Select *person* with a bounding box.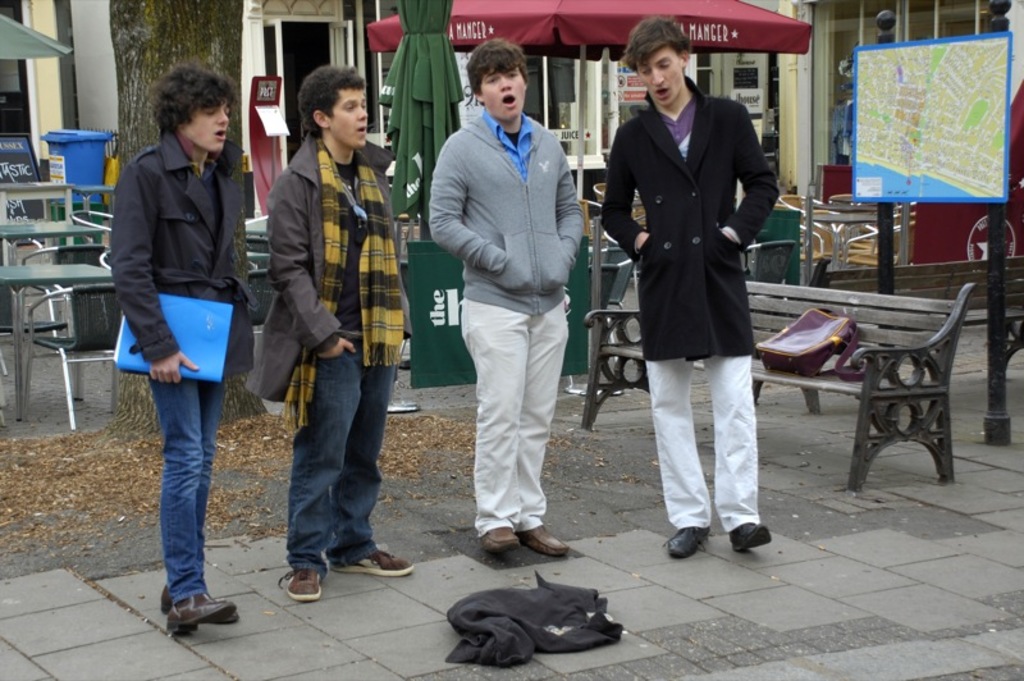
<box>115,56,259,612</box>.
